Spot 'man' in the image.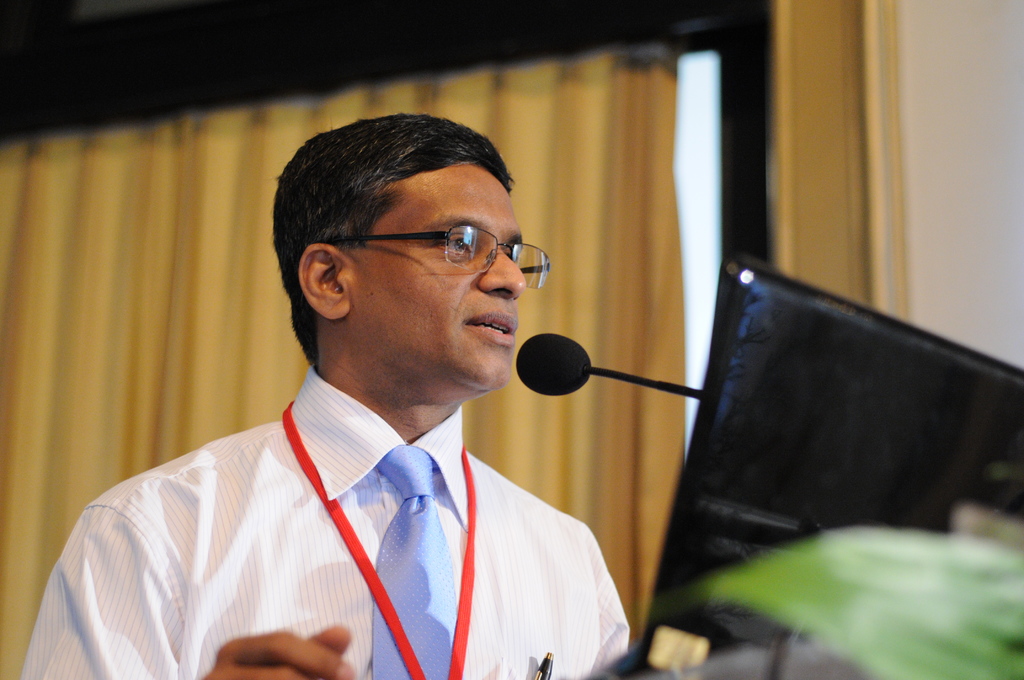
'man' found at x1=58, y1=102, x2=654, y2=678.
